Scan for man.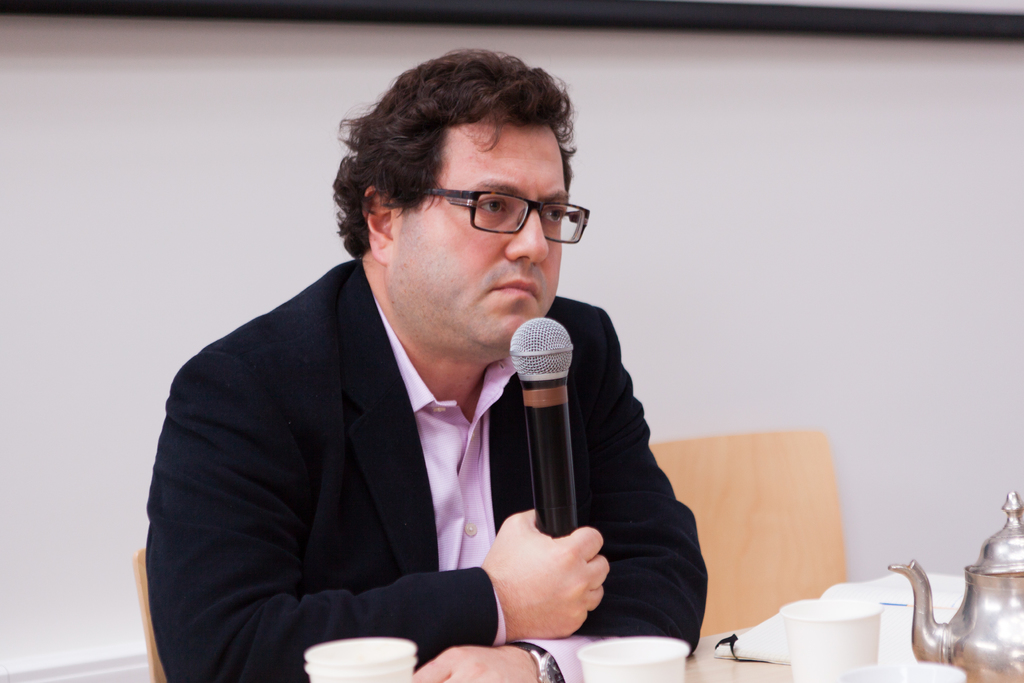
Scan result: locate(158, 63, 745, 682).
